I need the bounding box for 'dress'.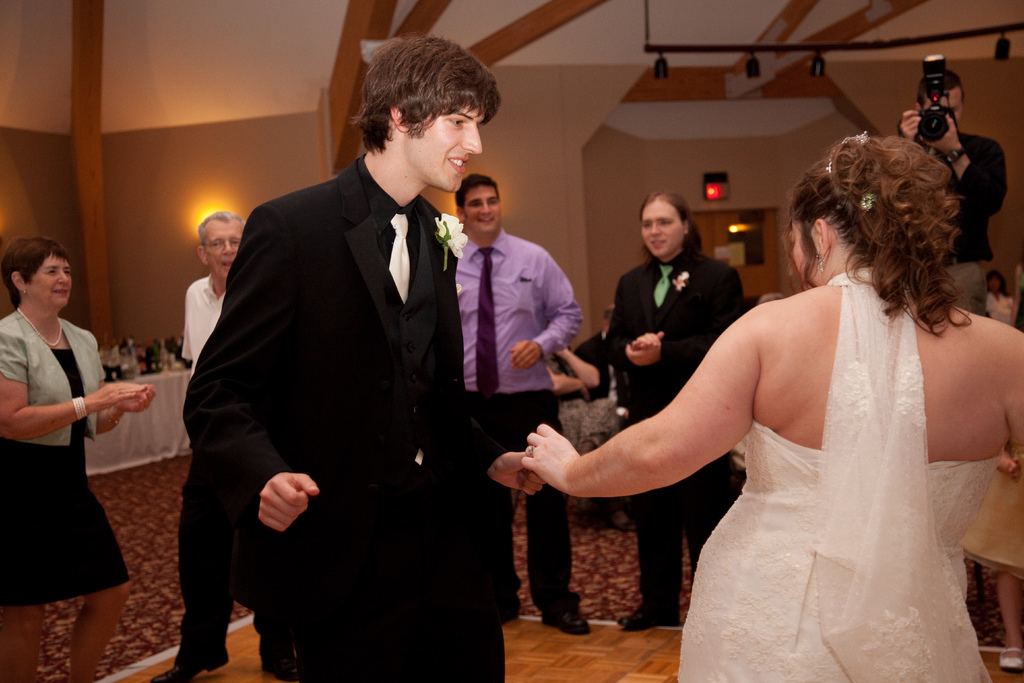
Here it is: 0,306,128,608.
